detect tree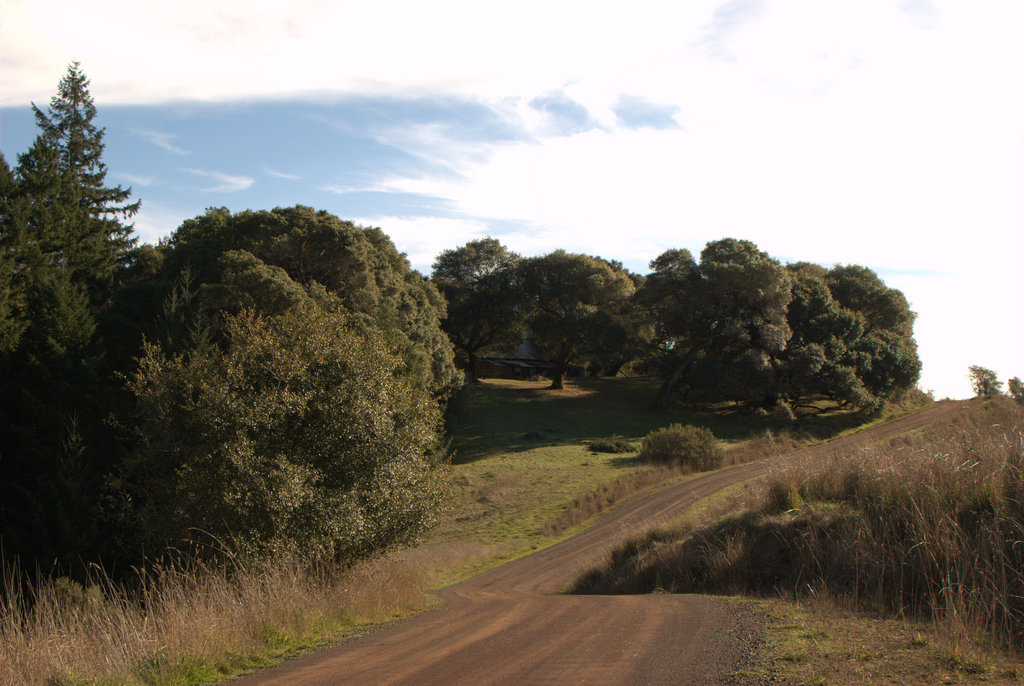
bbox=(130, 196, 456, 411)
